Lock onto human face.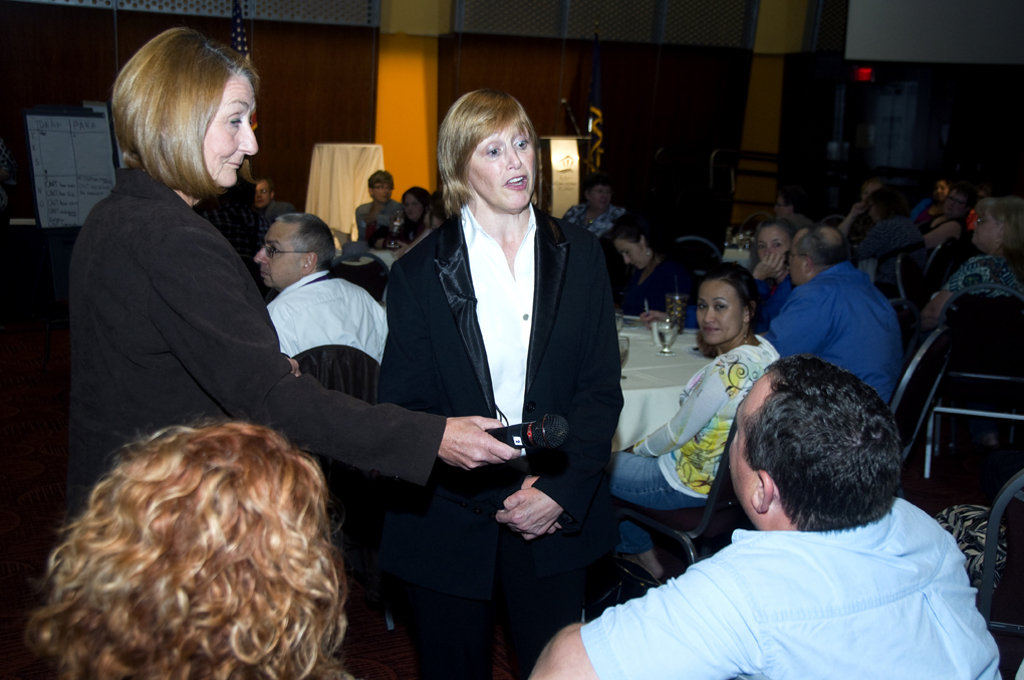
Locked: left=700, top=284, right=741, bottom=348.
